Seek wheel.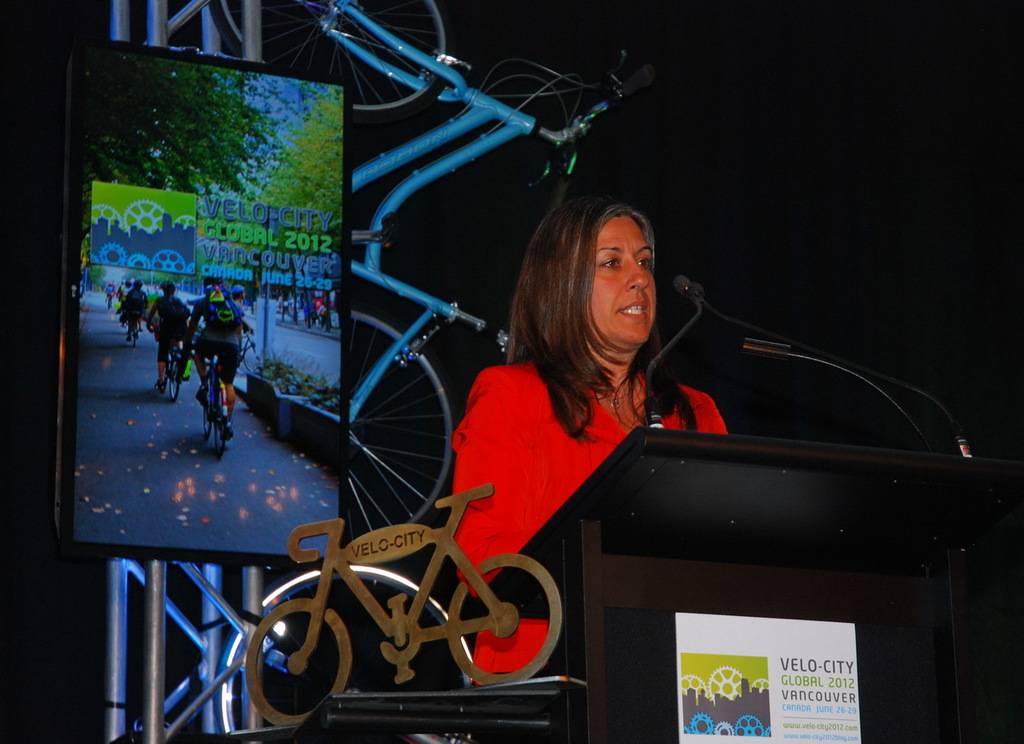
(155,354,164,386).
